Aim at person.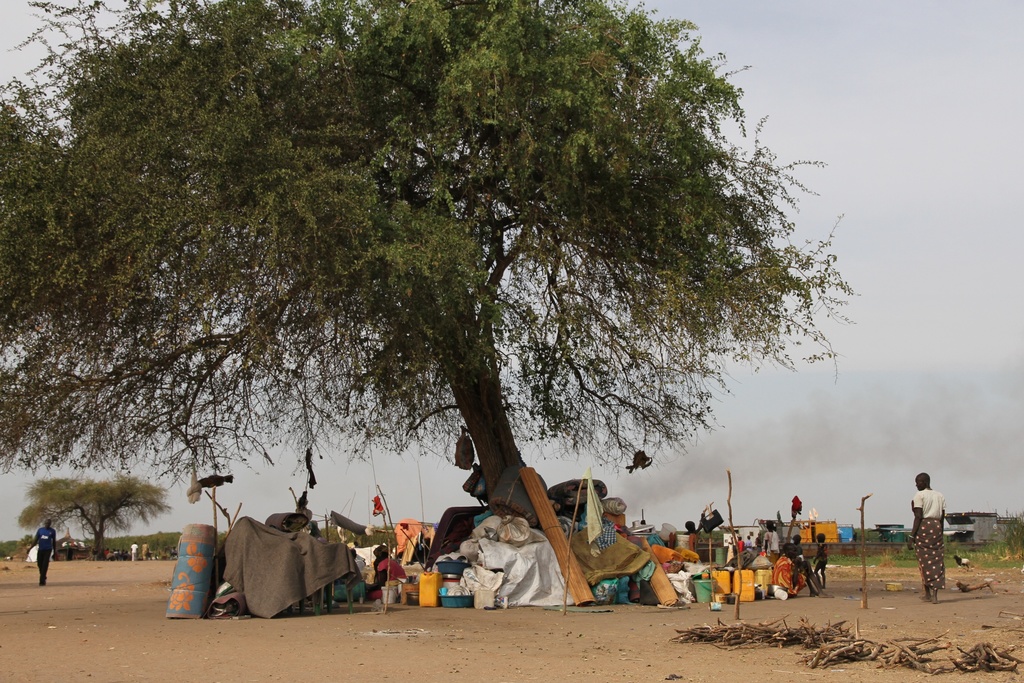
Aimed at box(756, 531, 767, 554).
